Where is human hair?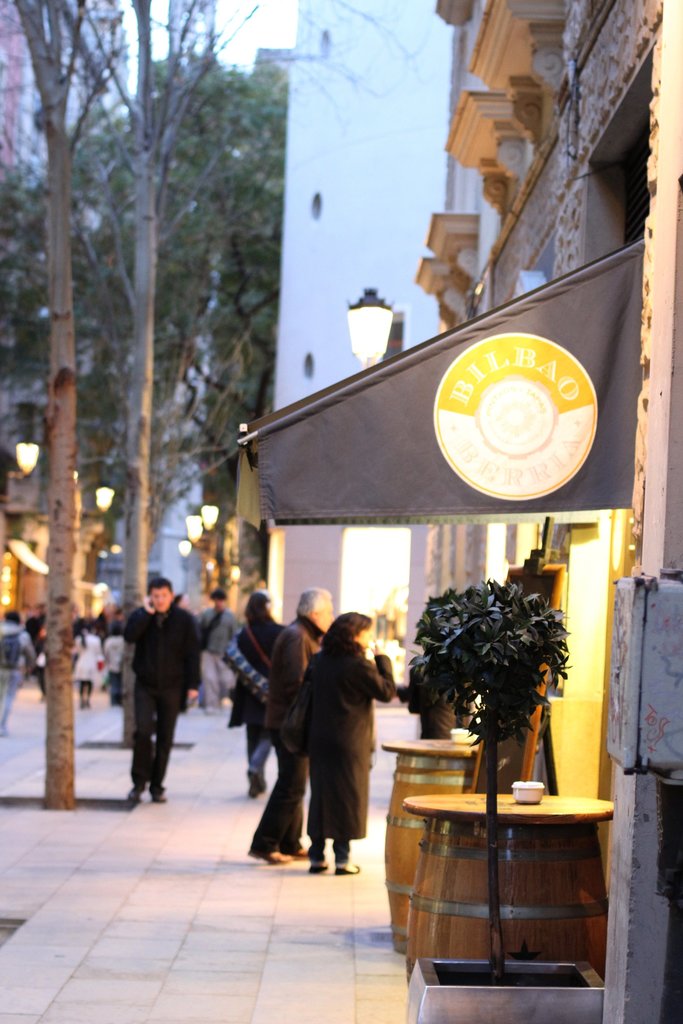
<region>146, 577, 172, 596</region>.
